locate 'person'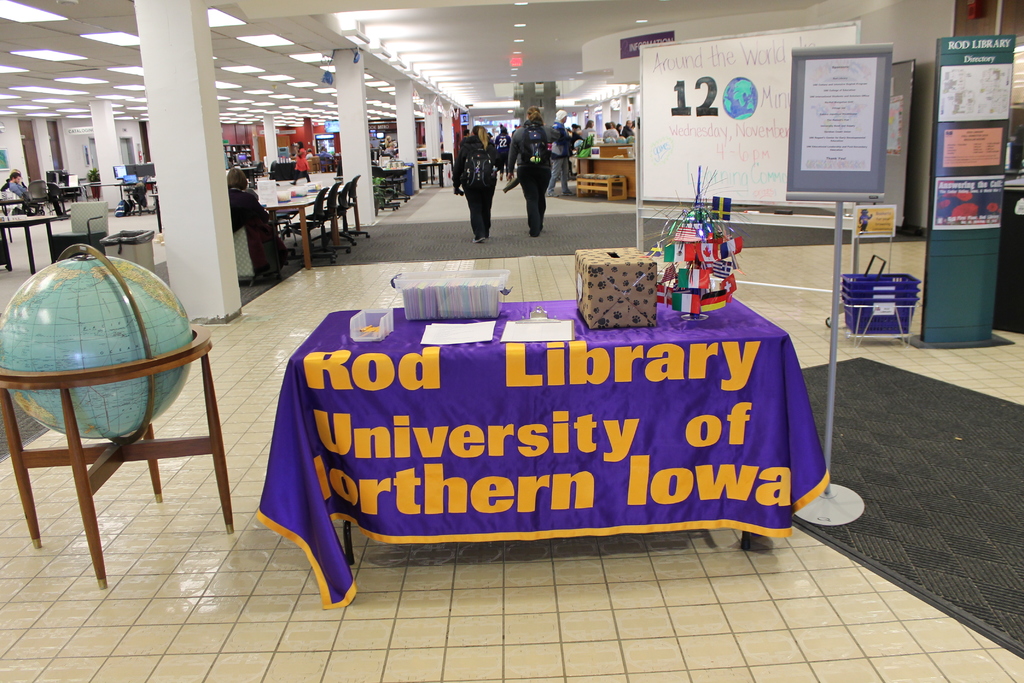
rect(452, 127, 497, 243)
